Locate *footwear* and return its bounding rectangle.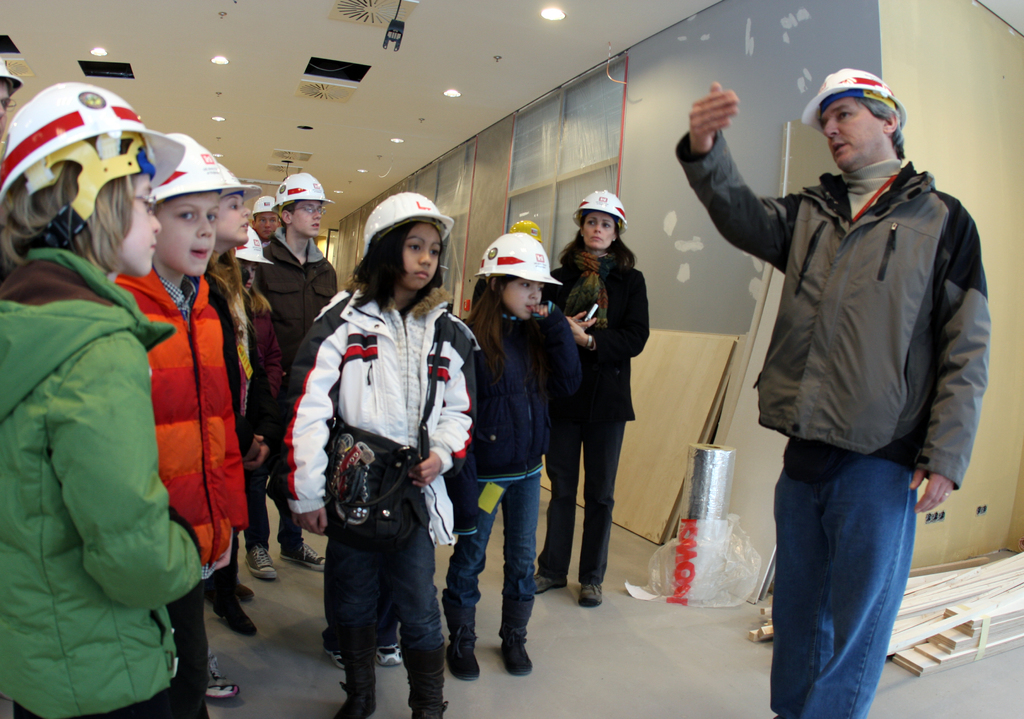
[x1=217, y1=594, x2=262, y2=635].
